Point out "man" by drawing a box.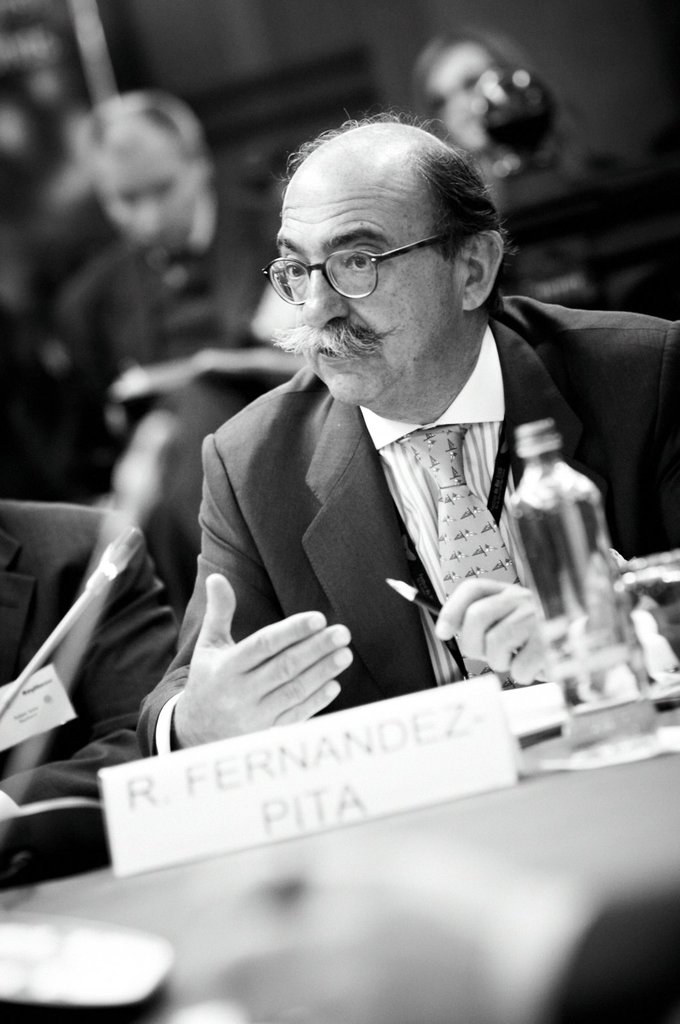
[left=60, top=90, right=278, bottom=597].
